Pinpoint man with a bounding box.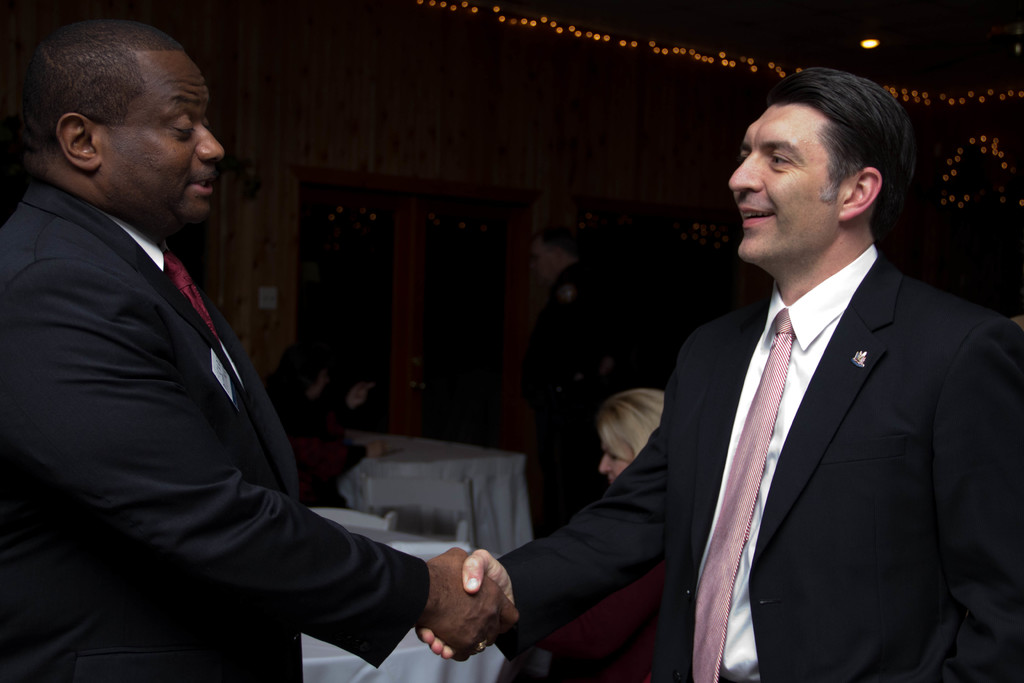
470:86:988:682.
